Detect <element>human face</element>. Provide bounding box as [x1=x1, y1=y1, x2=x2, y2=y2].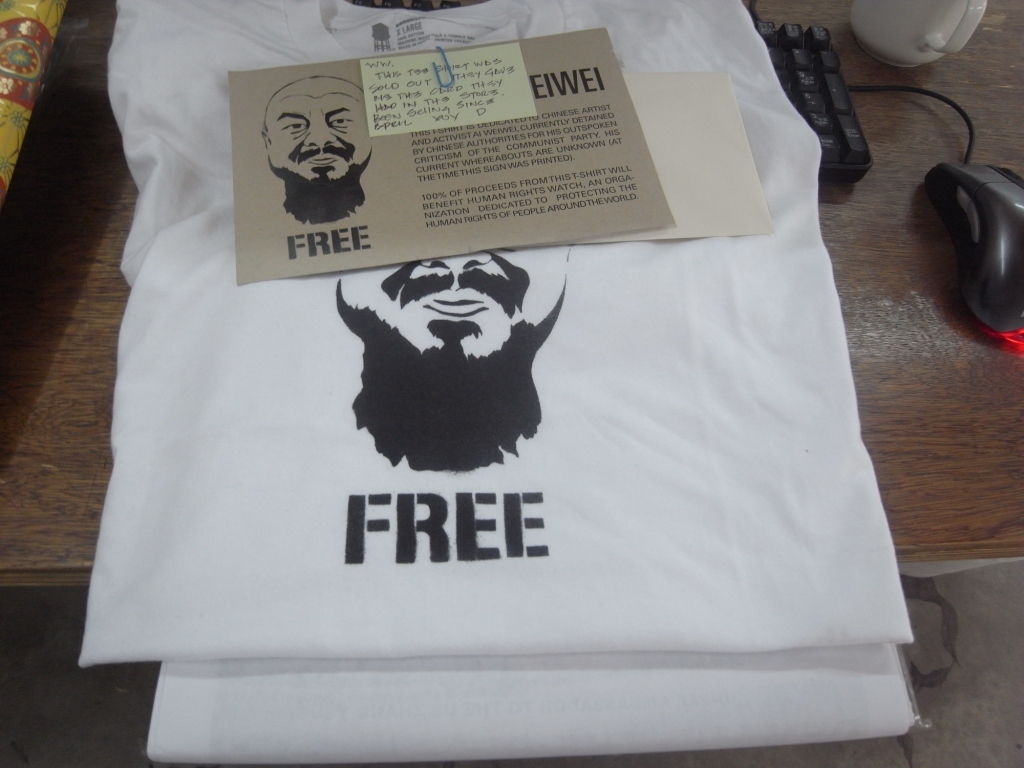
[x1=339, y1=245, x2=563, y2=374].
